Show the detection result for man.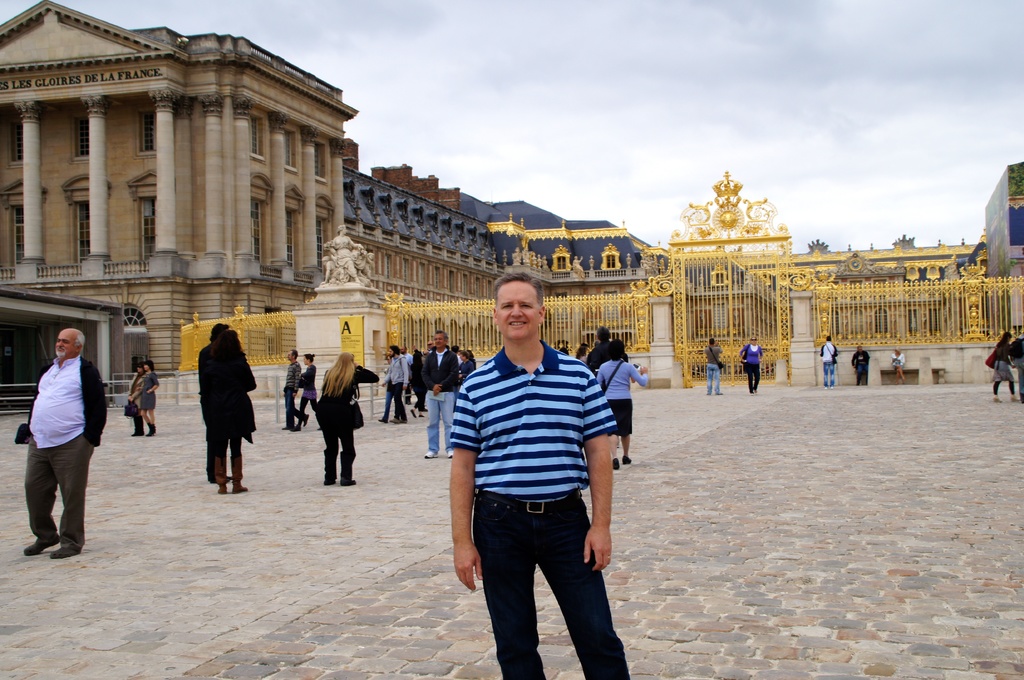
424/332/458/459.
